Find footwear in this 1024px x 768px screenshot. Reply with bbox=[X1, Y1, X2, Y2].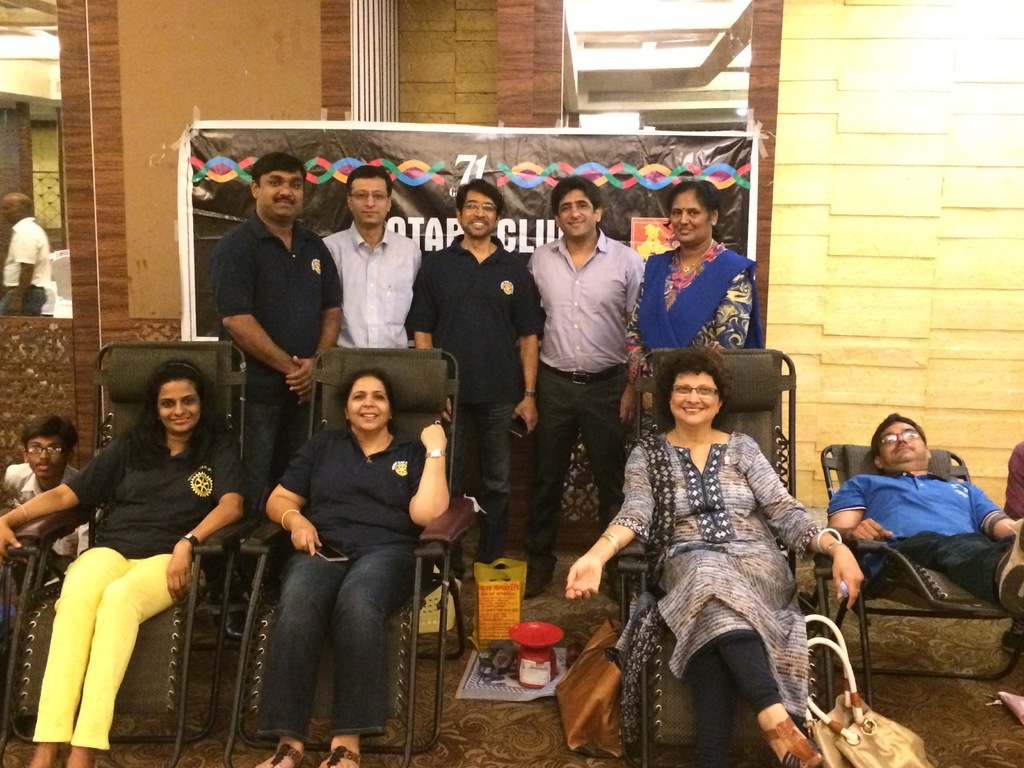
bbox=[225, 609, 246, 636].
